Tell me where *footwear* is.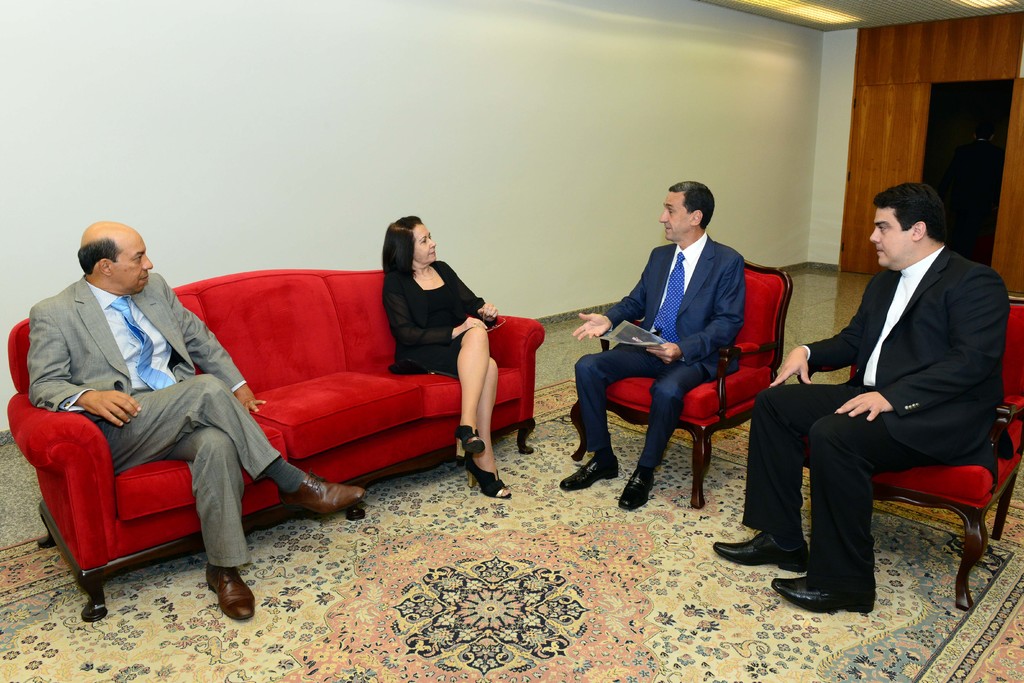
*footwear* is at l=616, t=466, r=656, b=513.
